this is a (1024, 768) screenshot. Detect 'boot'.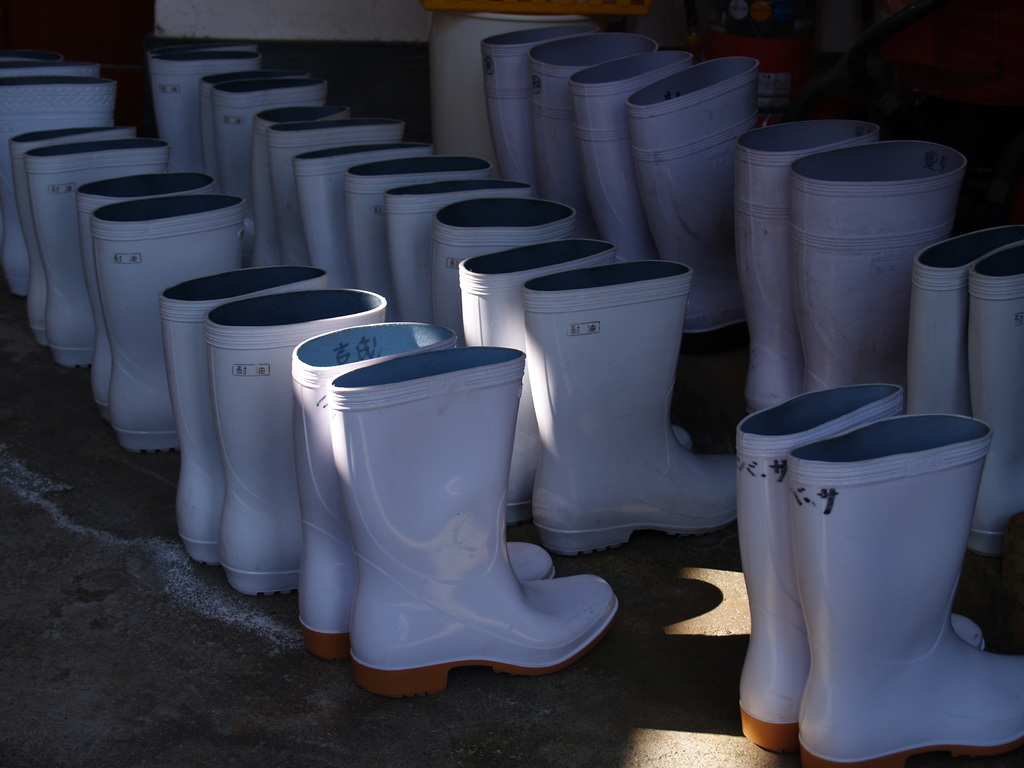
rect(239, 100, 350, 262).
